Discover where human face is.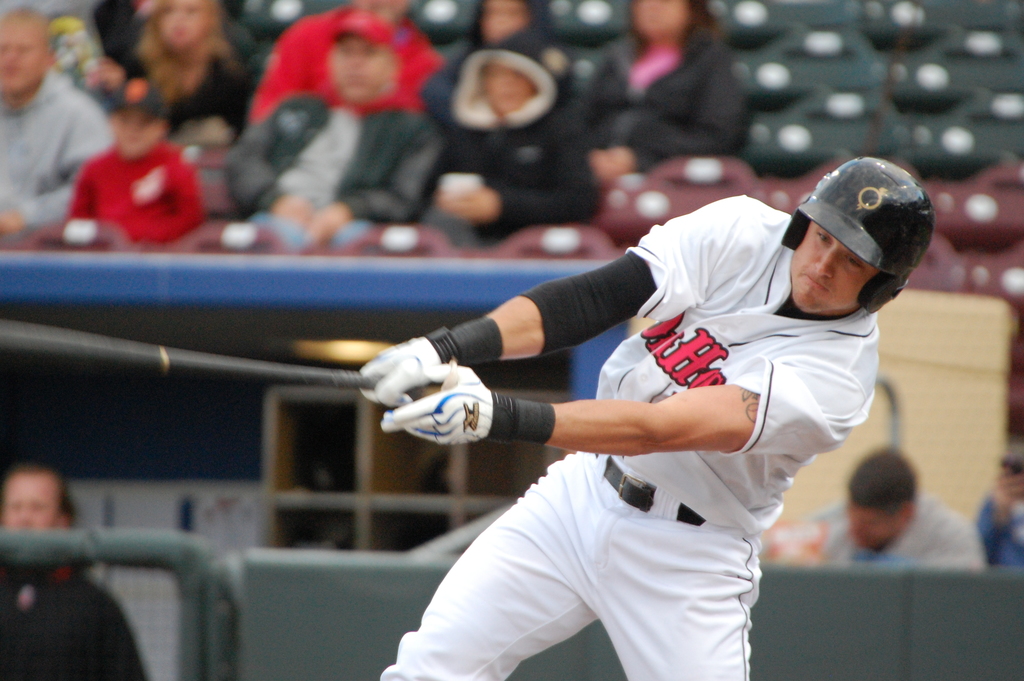
Discovered at (156, 0, 200, 47).
